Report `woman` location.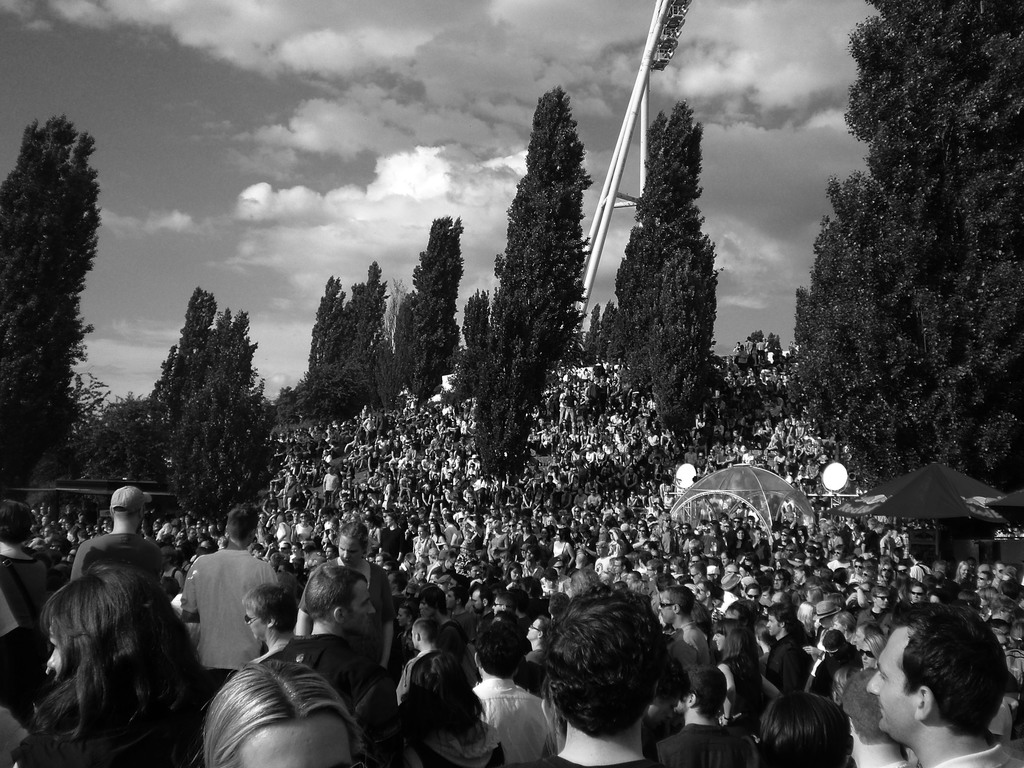
Report: 295,518,397,682.
